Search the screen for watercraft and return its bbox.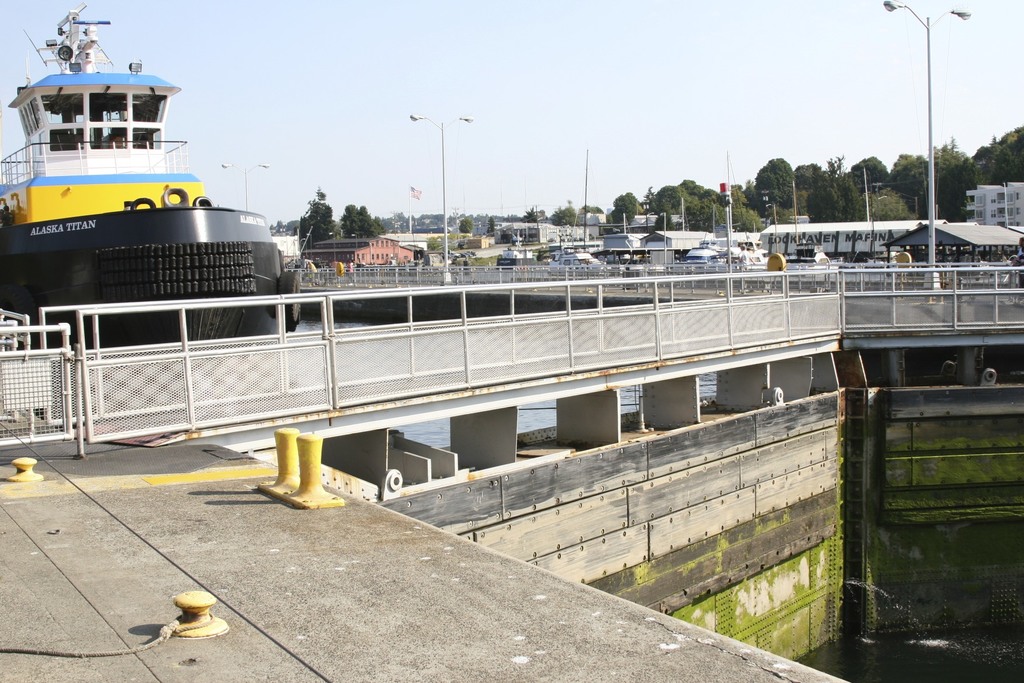
Found: 1, 3, 347, 322.
